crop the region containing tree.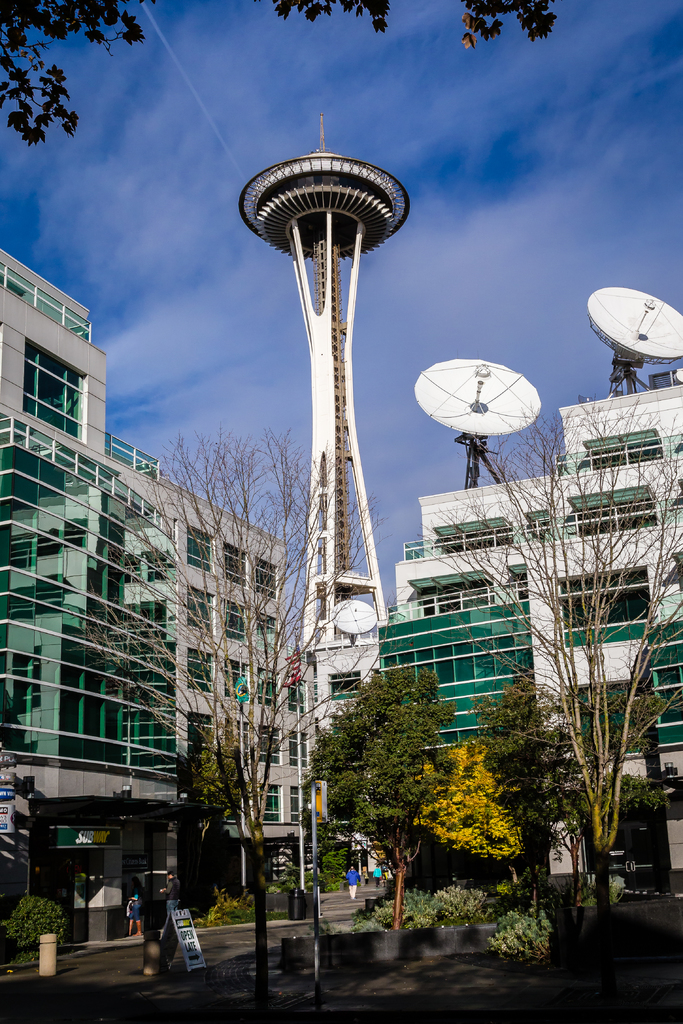
Crop region: pyautogui.locateOnScreen(469, 664, 682, 916).
